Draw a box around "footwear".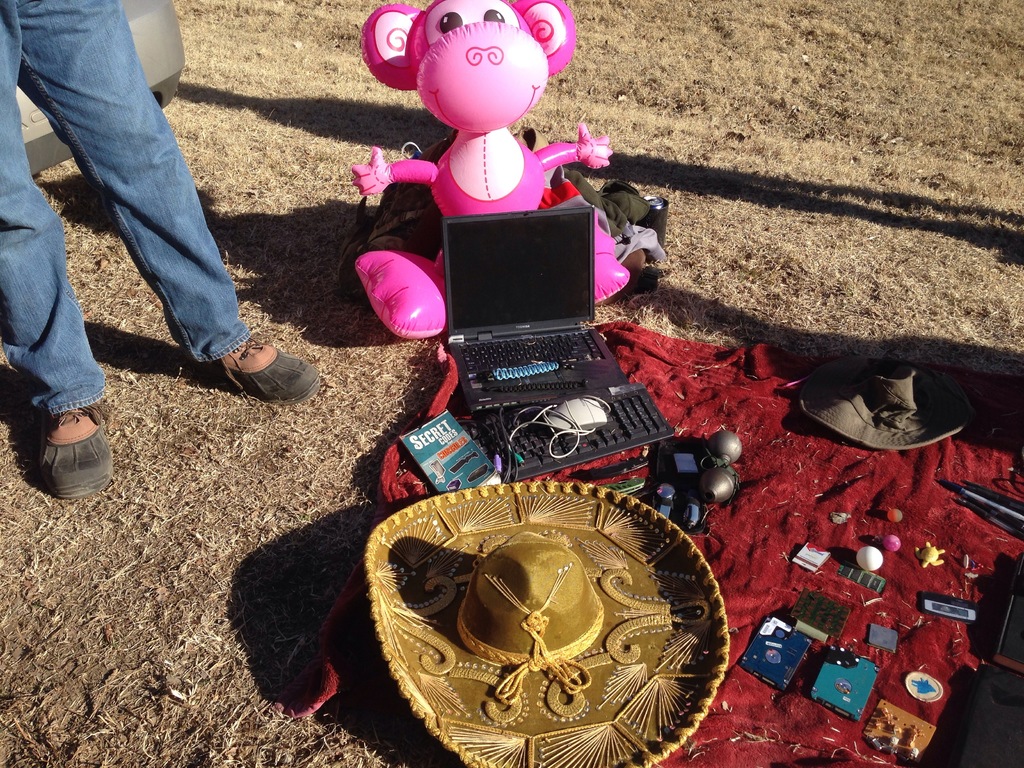
region(191, 331, 324, 405).
